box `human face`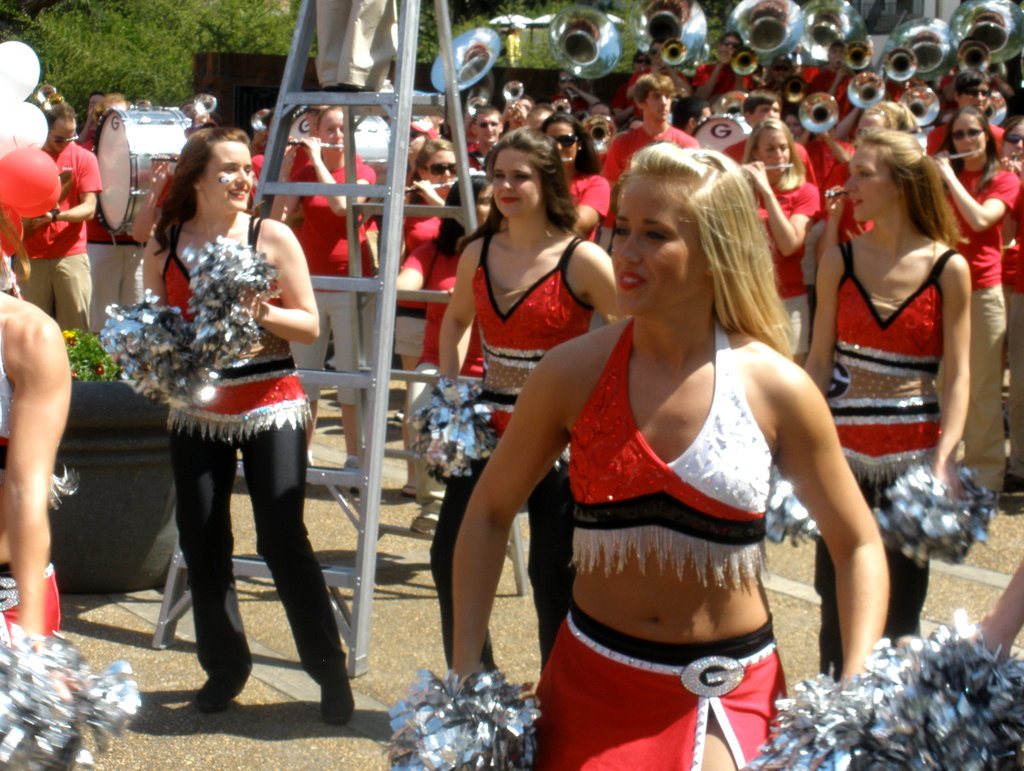
<box>204,136,257,218</box>
